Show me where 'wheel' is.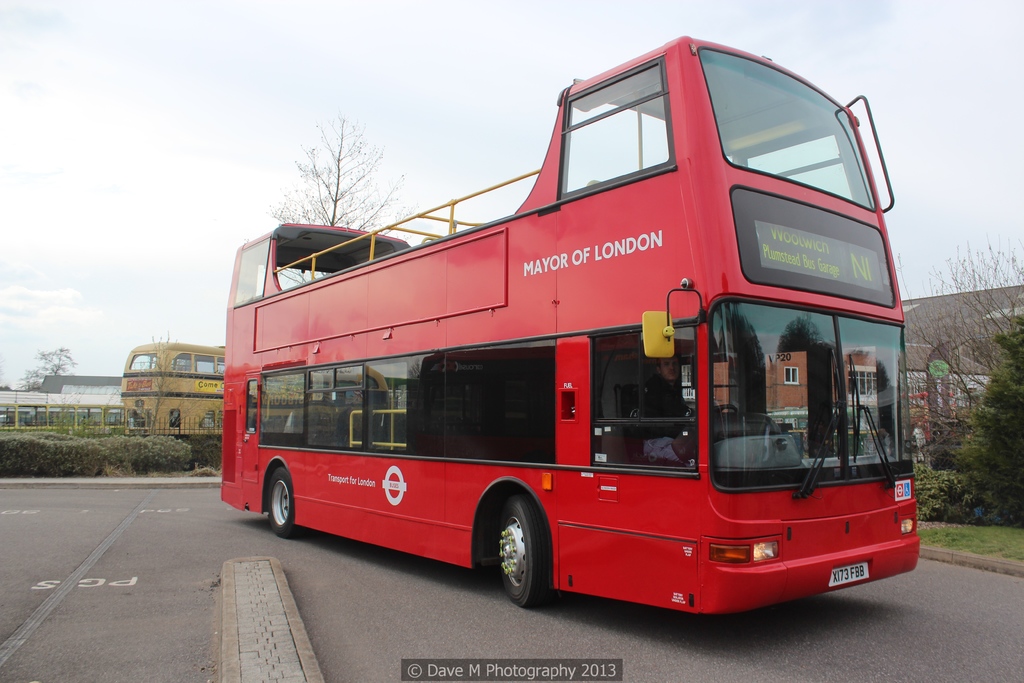
'wheel' is at region(698, 399, 741, 417).
